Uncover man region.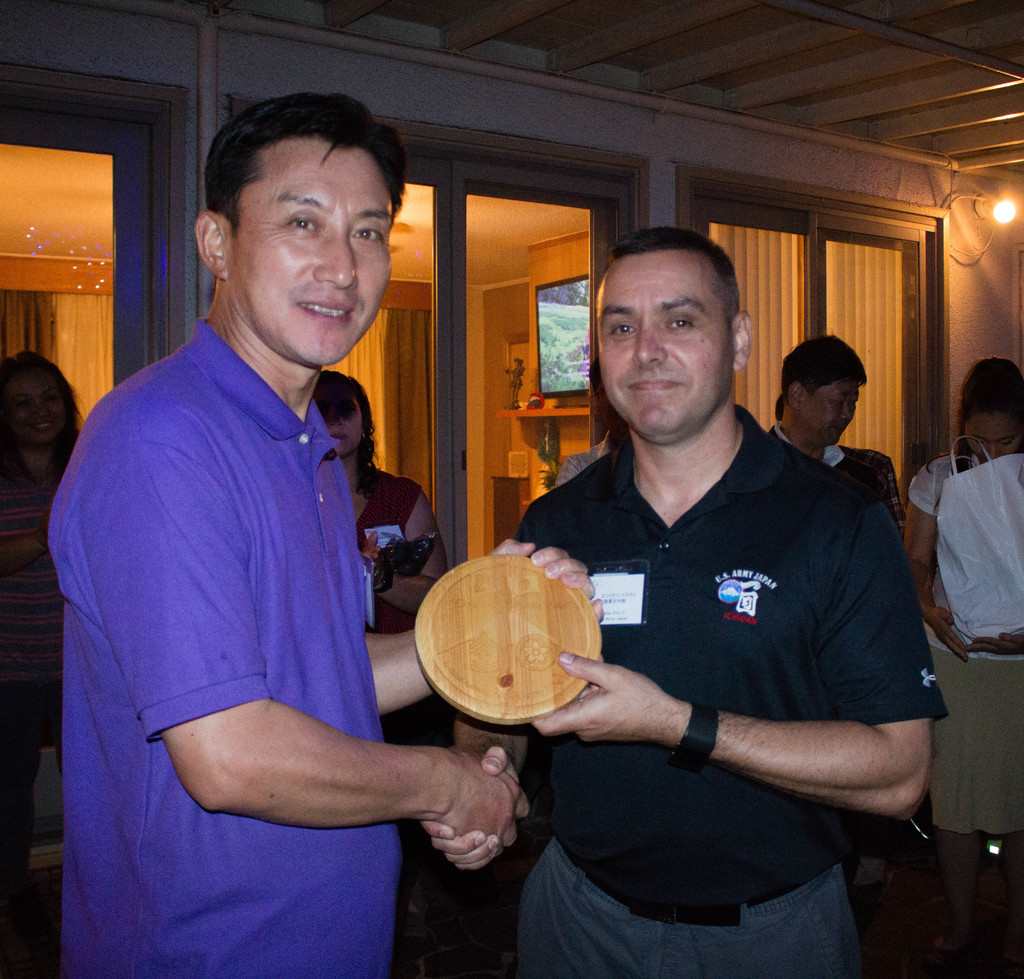
Uncovered: {"x1": 404, "y1": 220, "x2": 955, "y2": 978}.
